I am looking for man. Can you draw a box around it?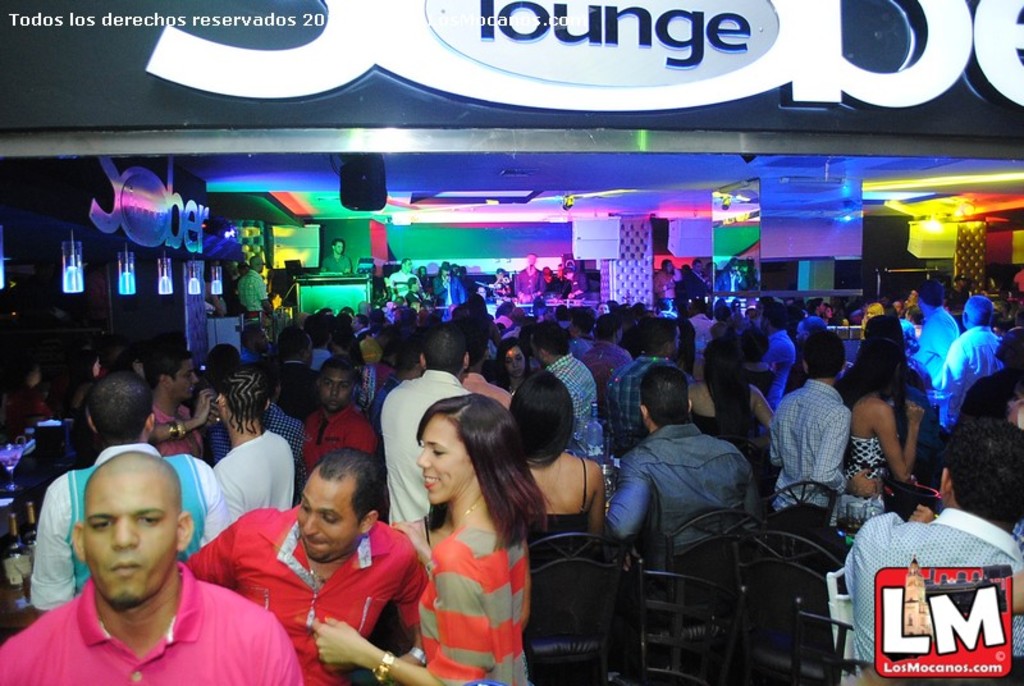
Sure, the bounding box is {"left": 609, "top": 363, "right": 760, "bottom": 572}.
